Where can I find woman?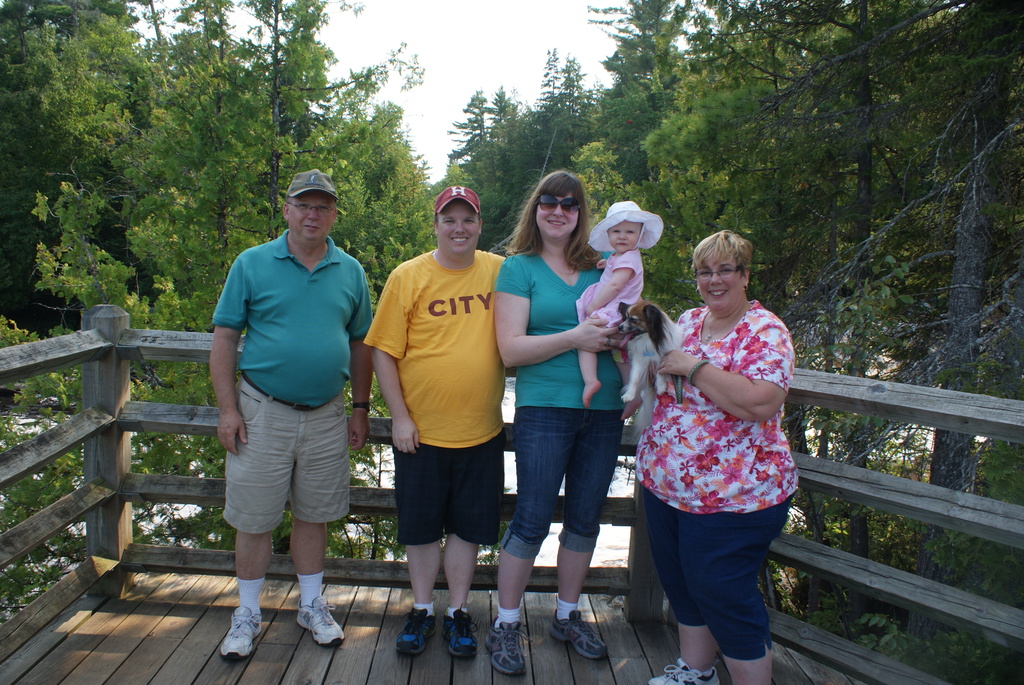
You can find it at 489:168:648:675.
